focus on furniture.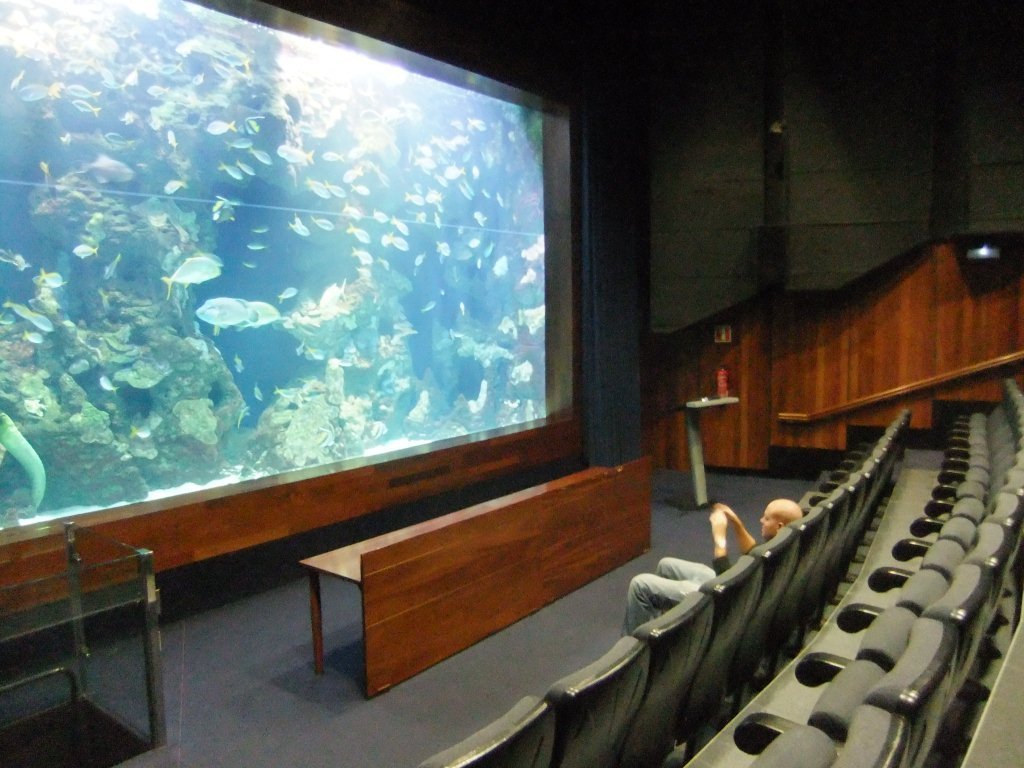
Focused at 636,587,713,767.
